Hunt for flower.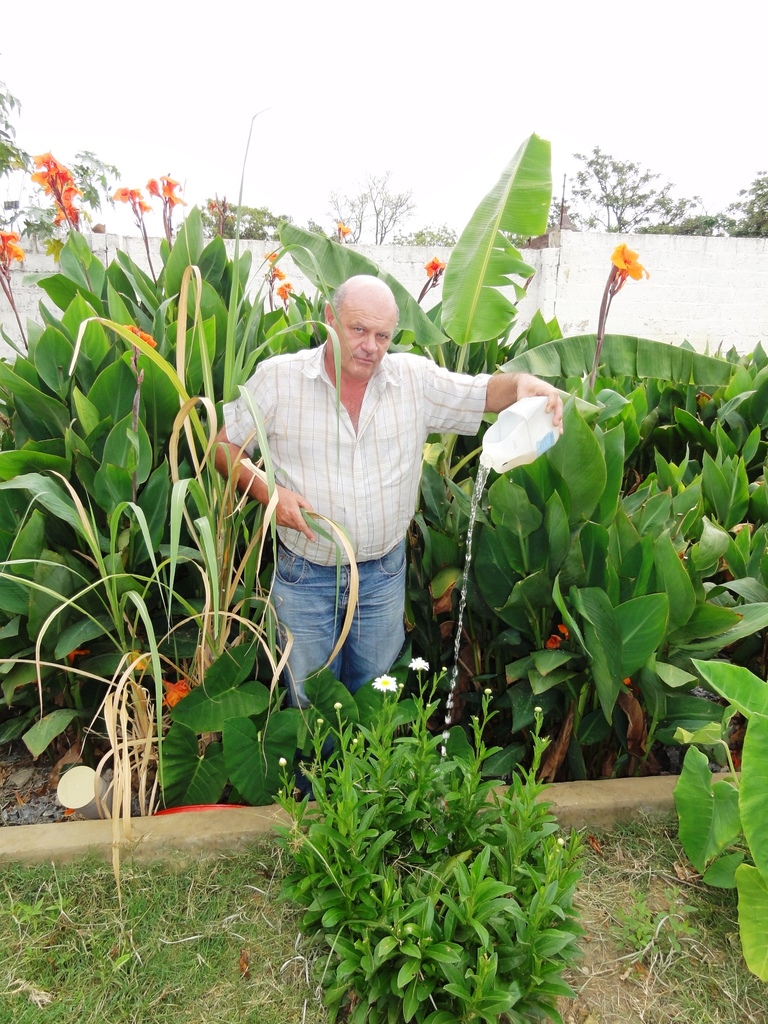
Hunted down at x1=275 y1=756 x2=287 y2=765.
